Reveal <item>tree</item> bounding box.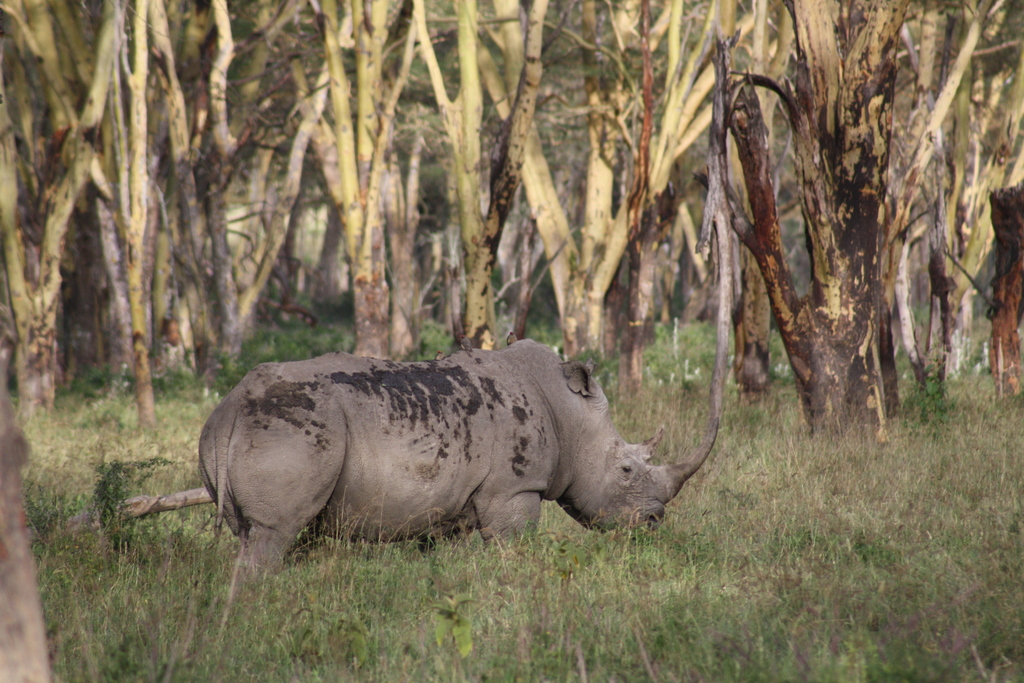
Revealed: detection(0, 0, 149, 429).
